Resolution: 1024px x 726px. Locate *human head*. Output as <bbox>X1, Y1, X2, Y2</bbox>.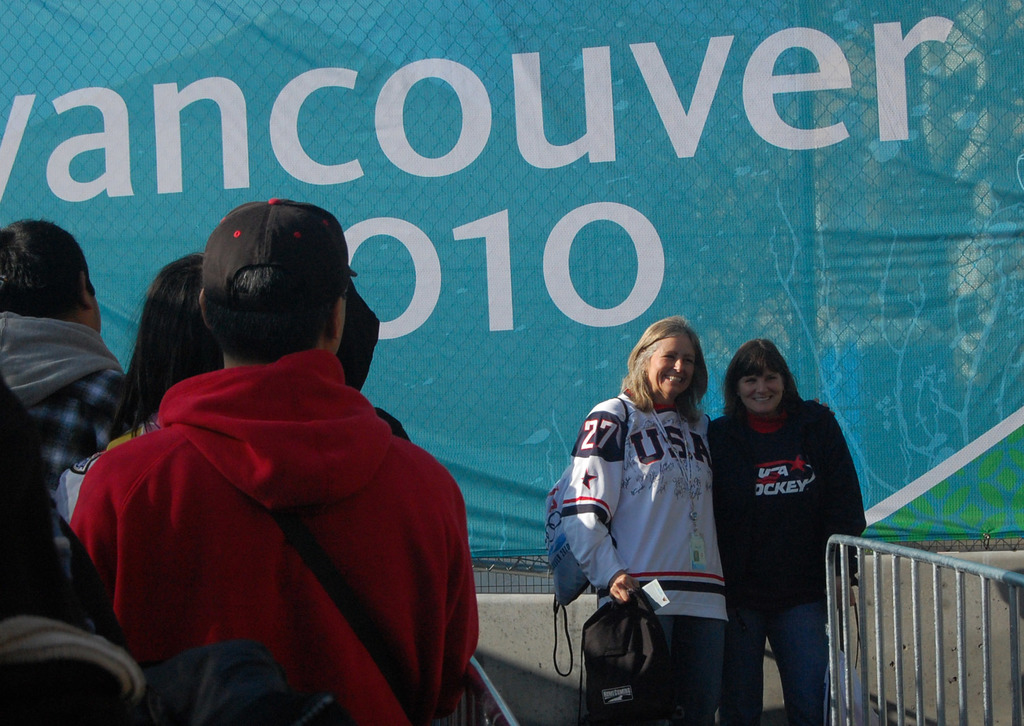
<bbox>336, 292, 377, 391</bbox>.
